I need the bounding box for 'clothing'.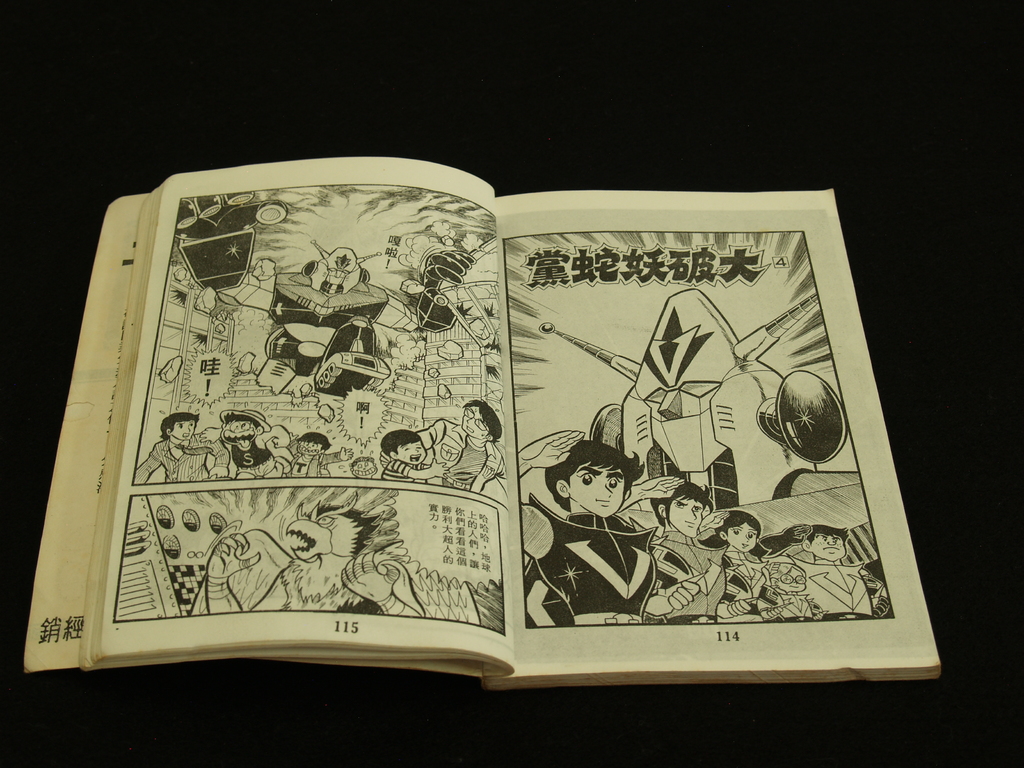
Here it is: box=[385, 454, 425, 486].
